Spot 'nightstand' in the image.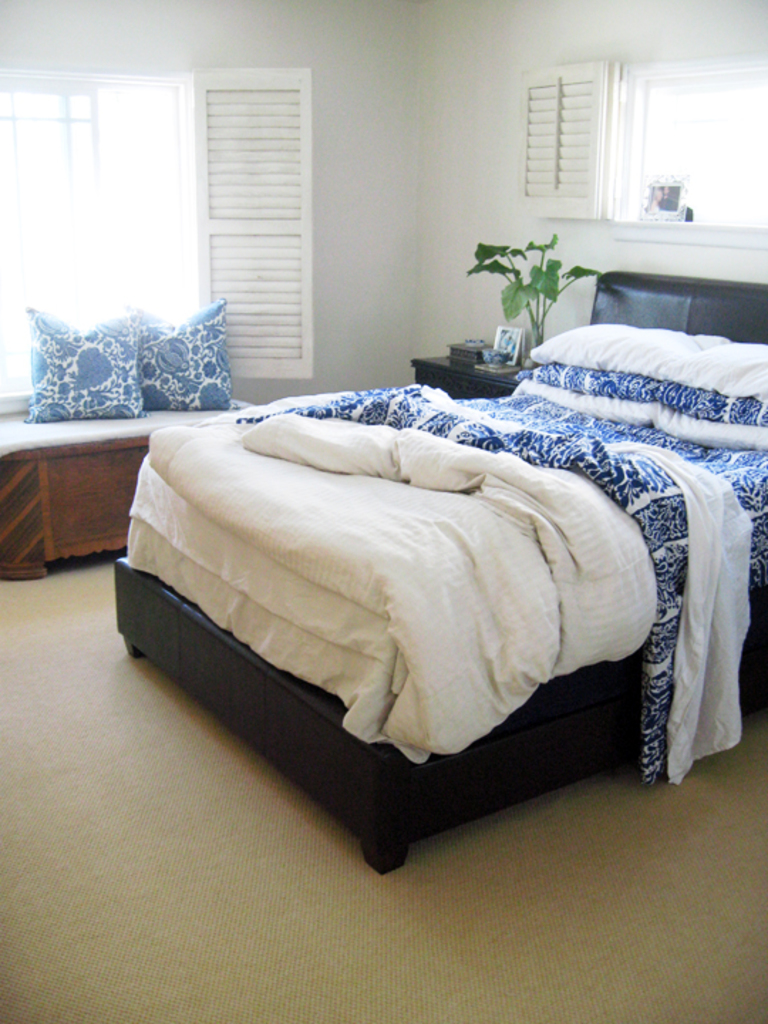
'nightstand' found at (414, 357, 536, 397).
